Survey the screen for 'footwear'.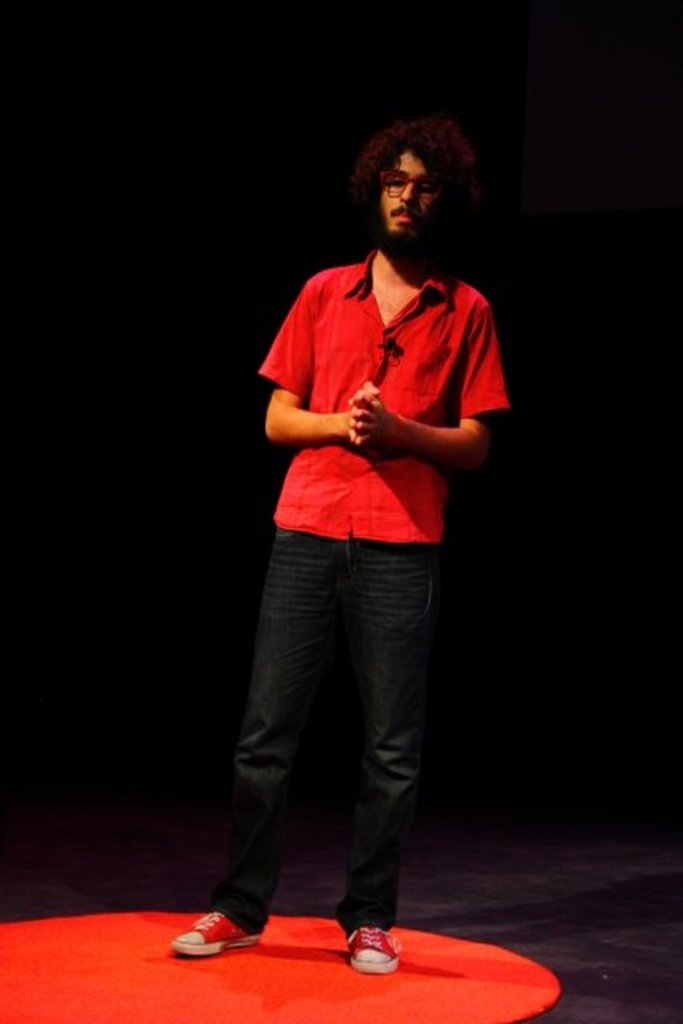
Survey found: pyautogui.locateOnScreen(350, 920, 398, 965).
